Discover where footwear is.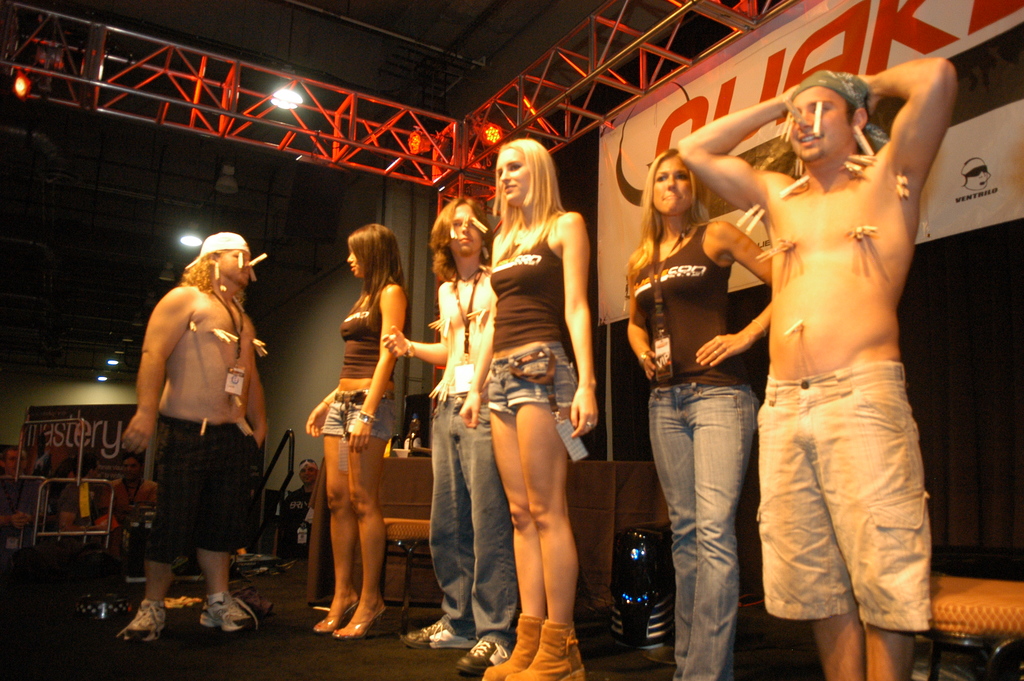
Discovered at detection(404, 619, 476, 645).
